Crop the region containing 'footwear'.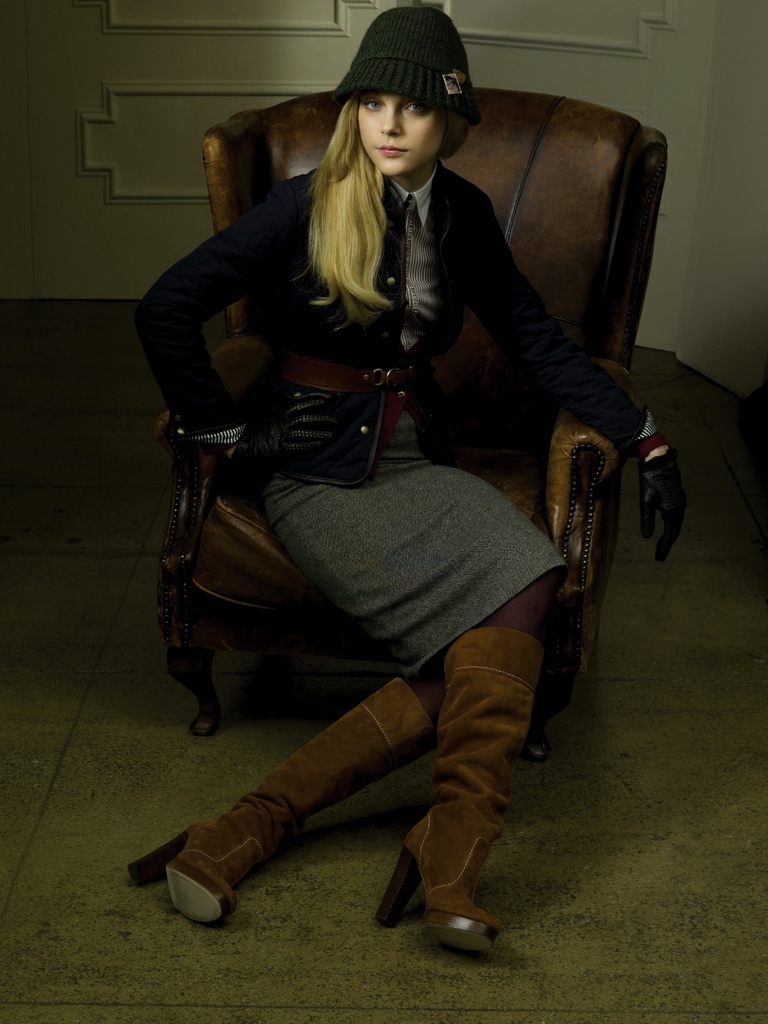
Crop region: 402, 823, 507, 947.
